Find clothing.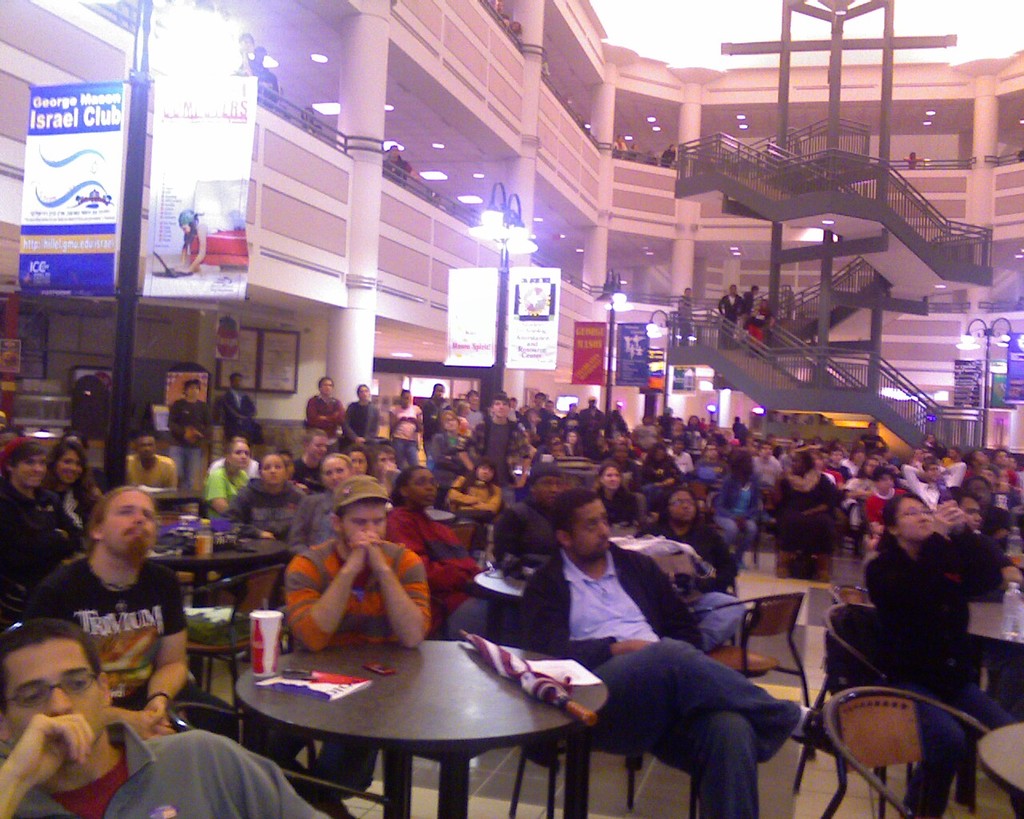
left=382, top=157, right=414, bottom=188.
